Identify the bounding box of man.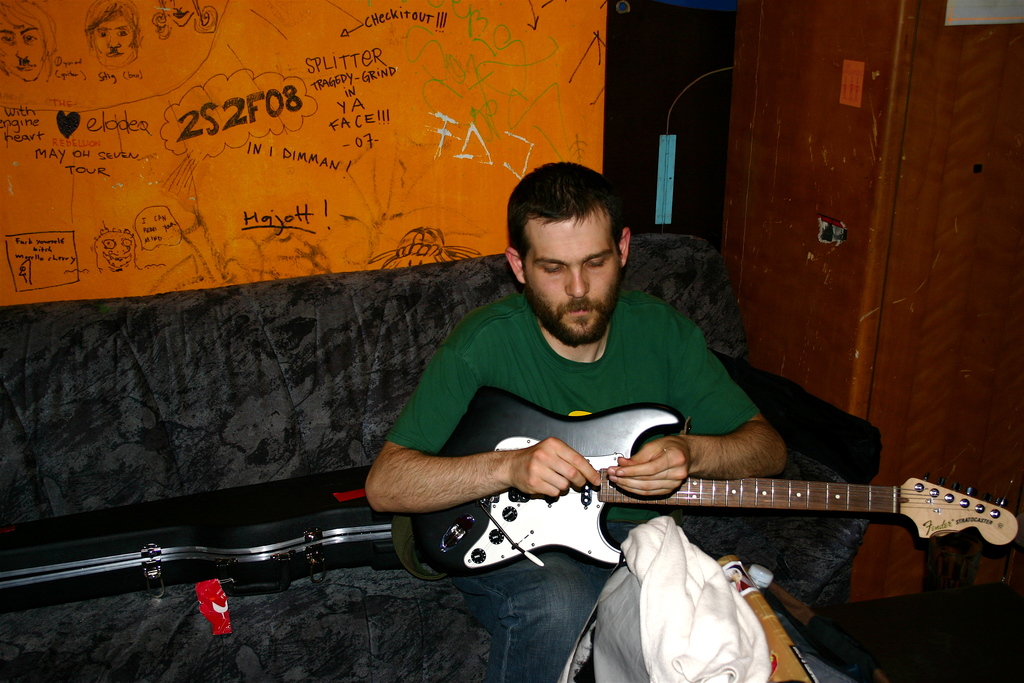
(120, 152, 927, 647).
